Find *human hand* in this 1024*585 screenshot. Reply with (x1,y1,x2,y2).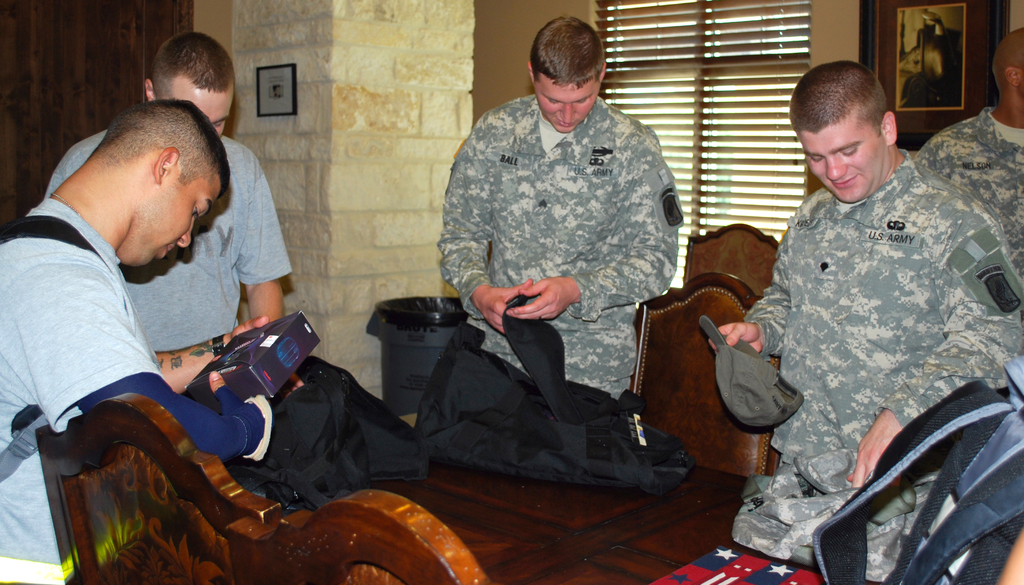
(473,278,535,338).
